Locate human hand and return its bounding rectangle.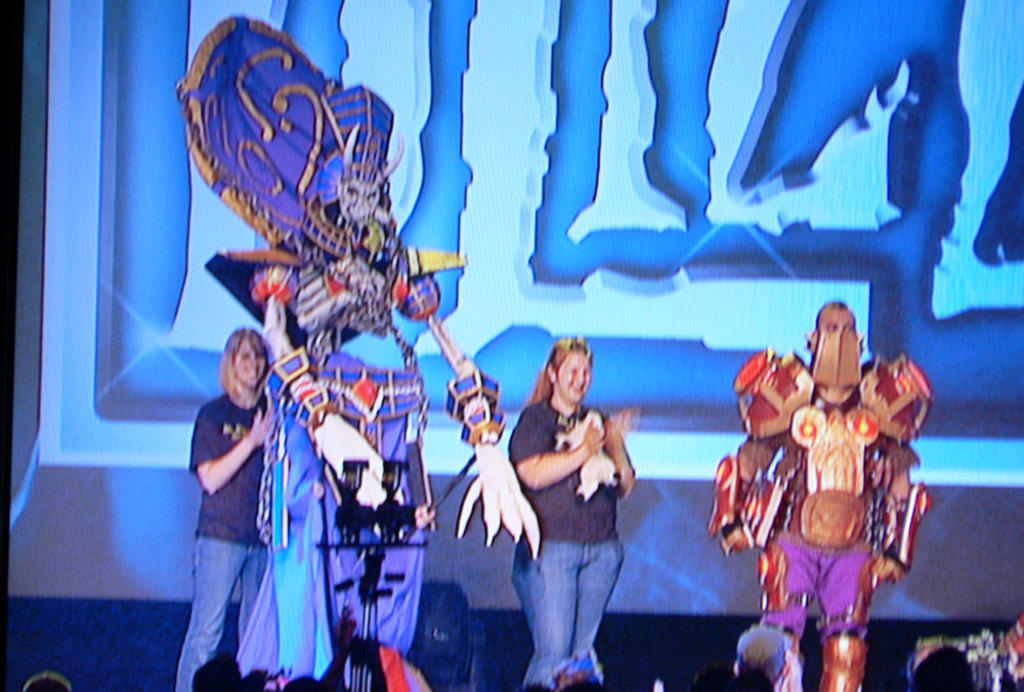
detection(578, 417, 609, 460).
